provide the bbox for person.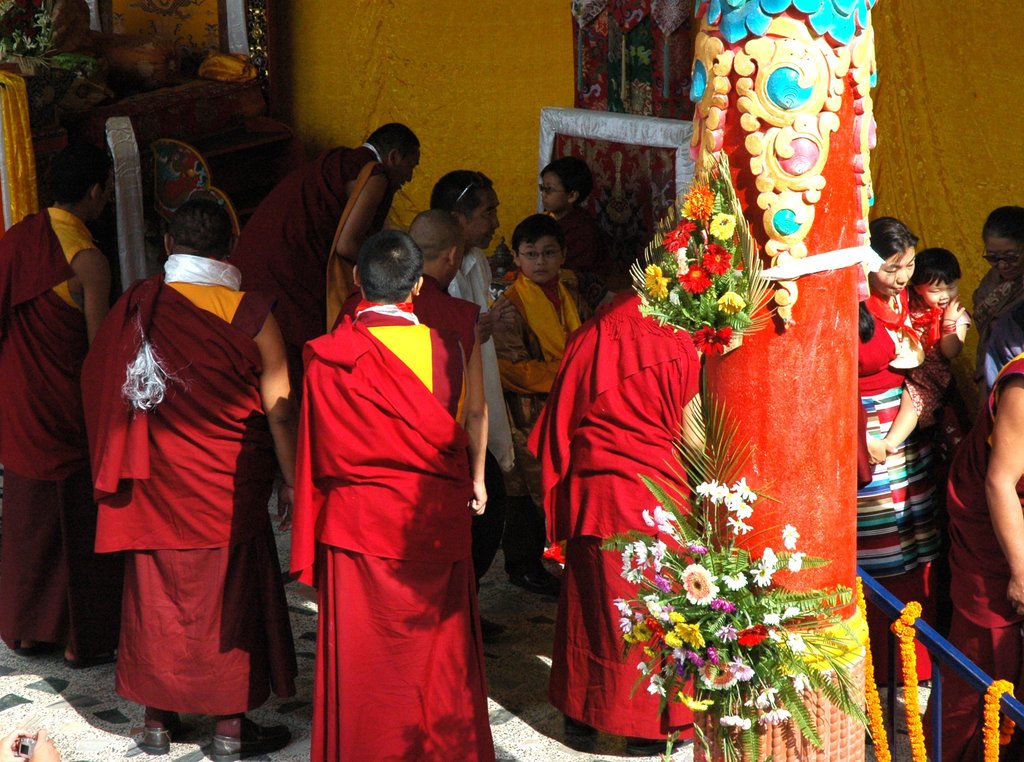
l=535, t=153, r=611, b=284.
